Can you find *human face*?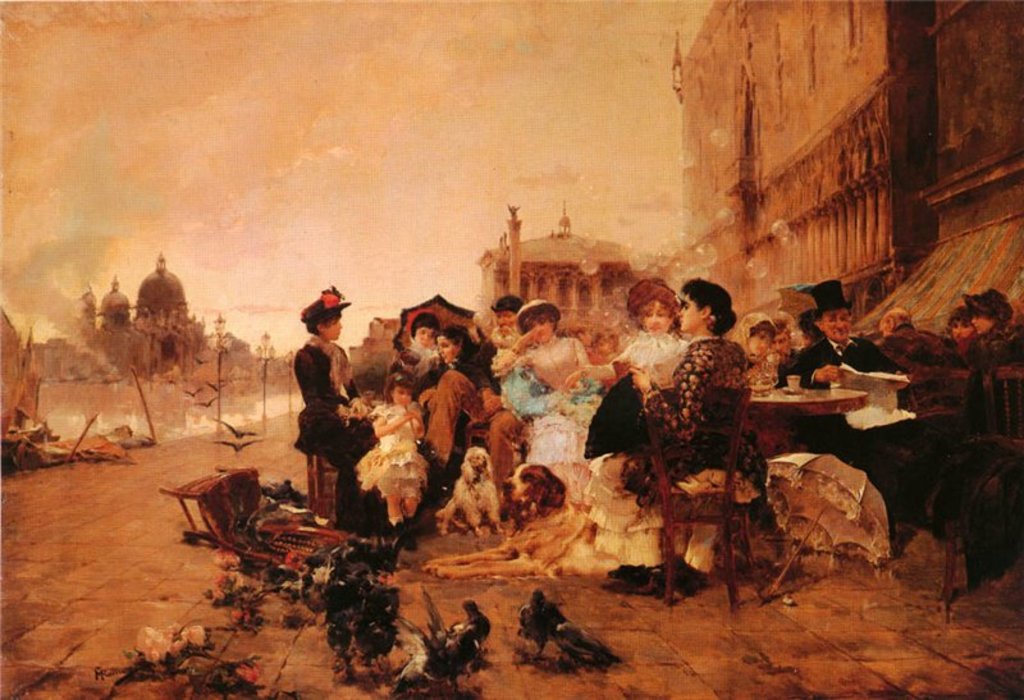
Yes, bounding box: l=314, t=308, r=343, b=340.
